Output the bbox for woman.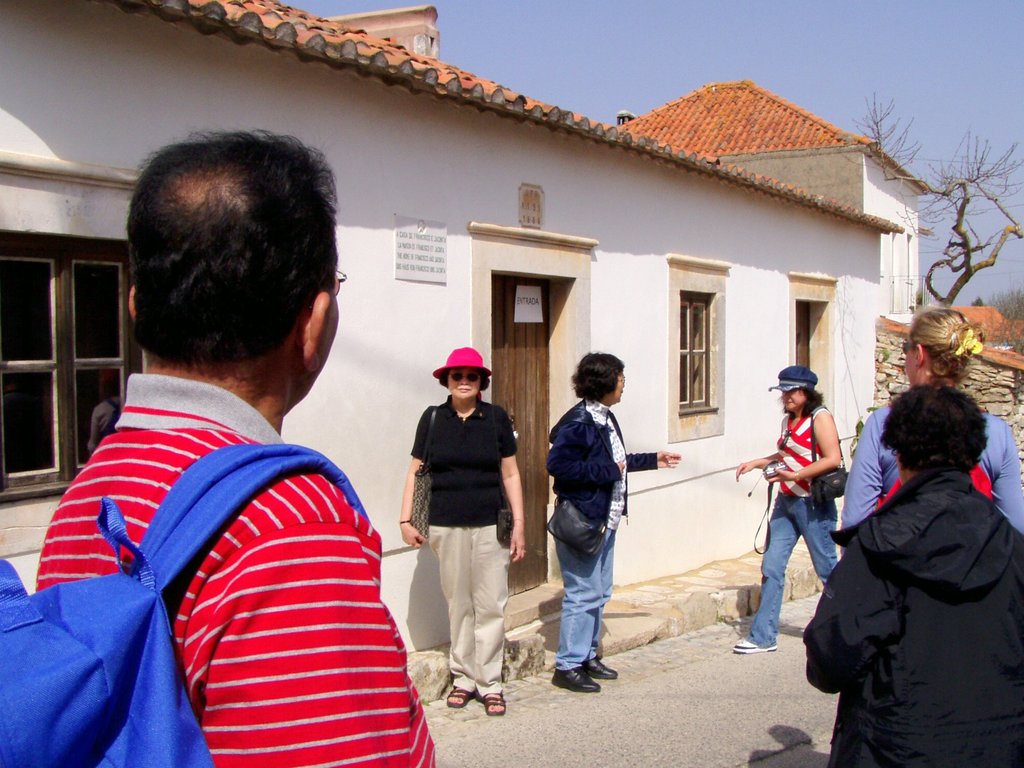
<box>541,353,685,691</box>.
